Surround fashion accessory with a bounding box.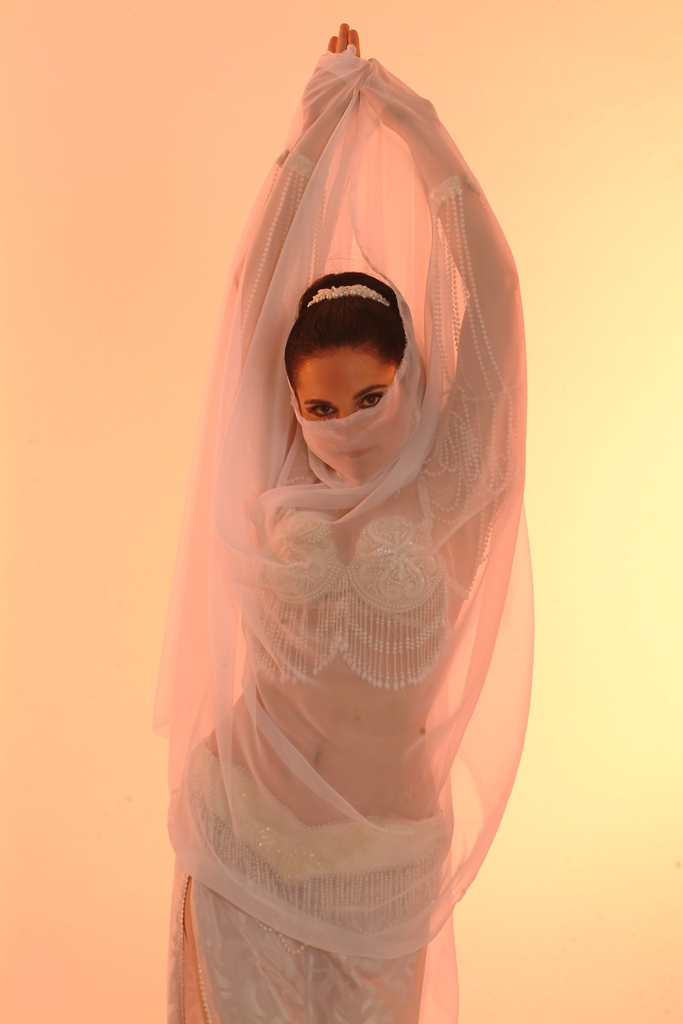
(left=277, top=140, right=327, bottom=188).
